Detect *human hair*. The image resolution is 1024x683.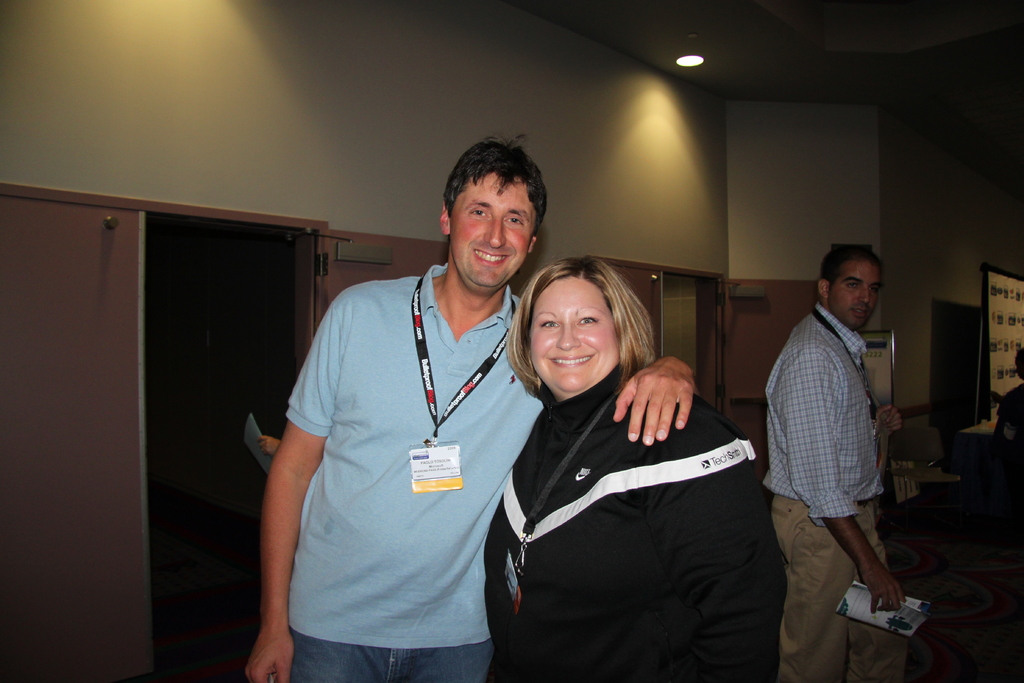
x1=821, y1=242, x2=882, y2=292.
